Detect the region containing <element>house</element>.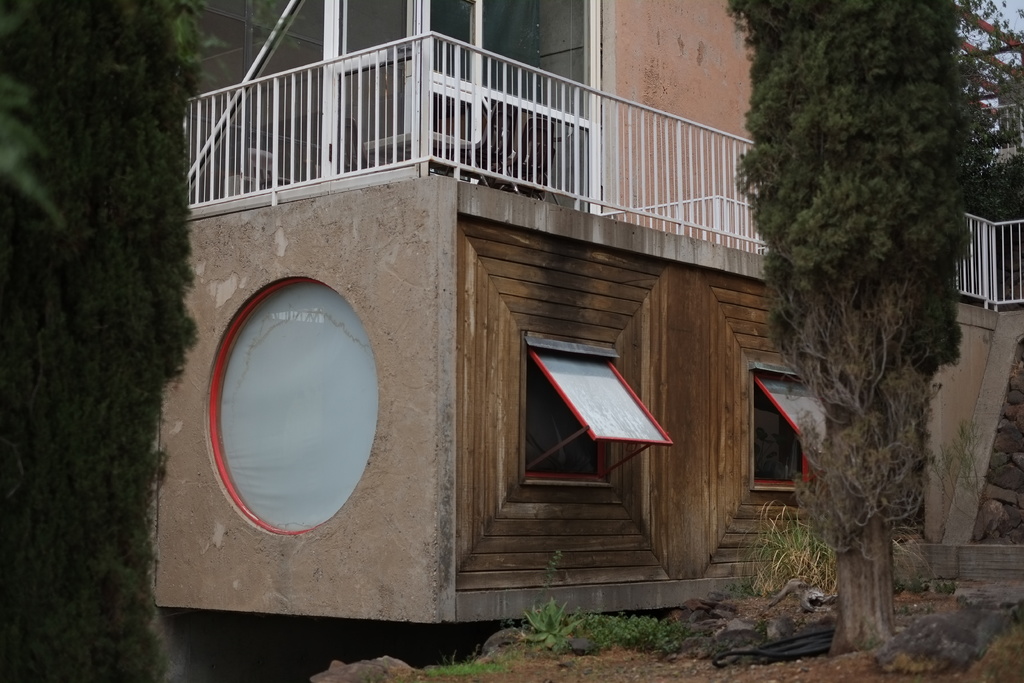
154/0/1023/625.
